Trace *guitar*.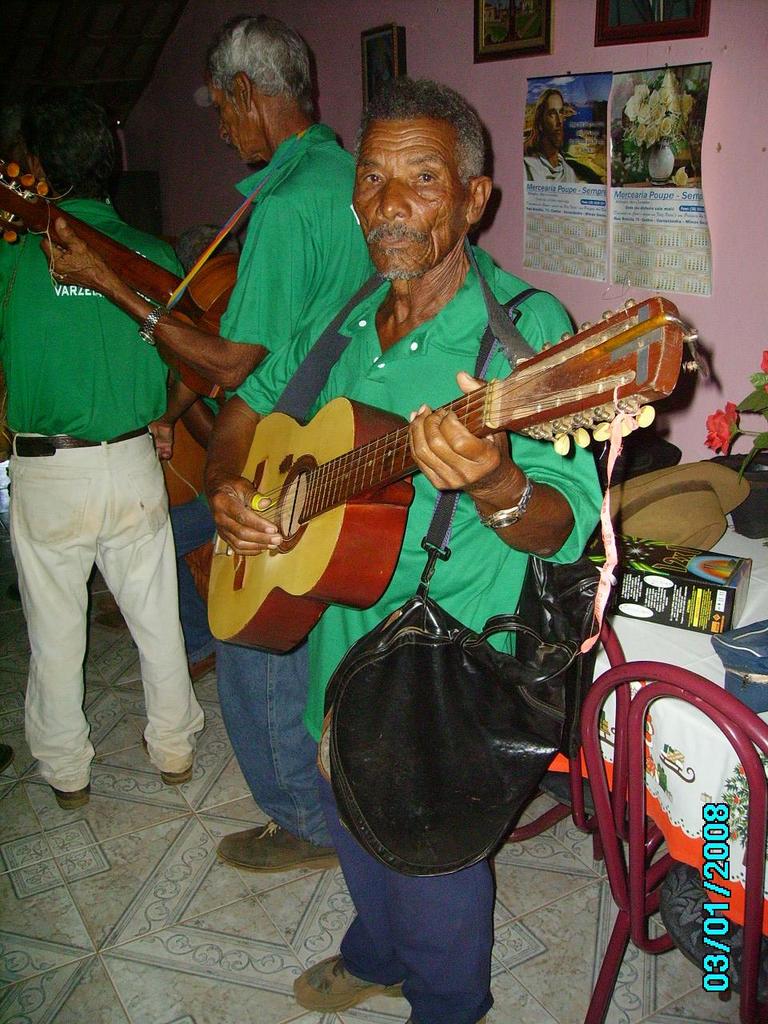
Traced to [left=0, top=190, right=274, bottom=408].
